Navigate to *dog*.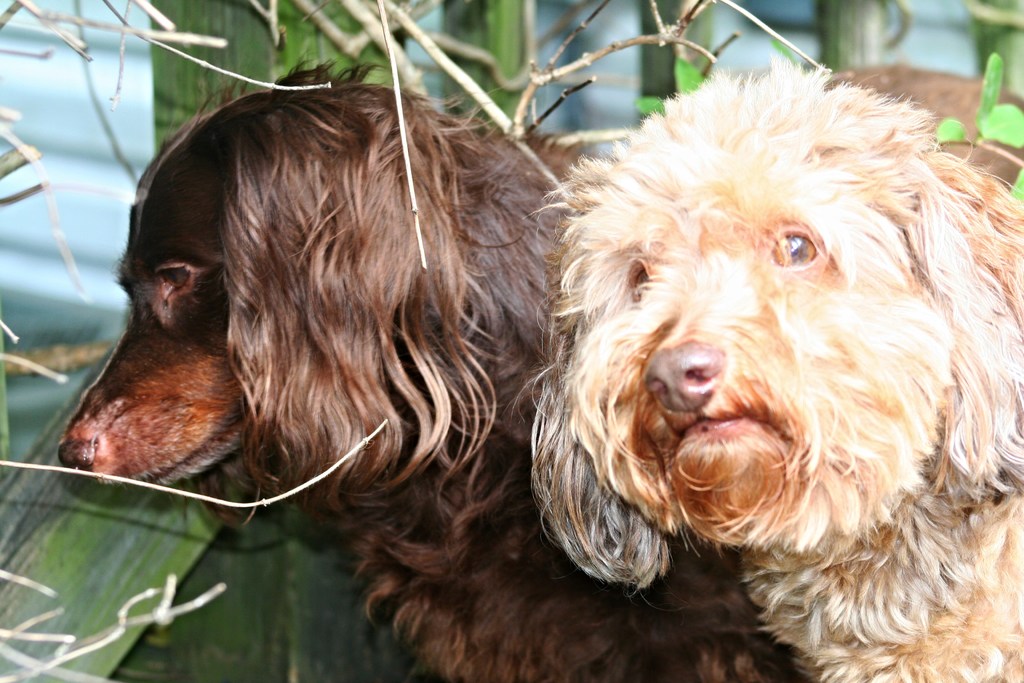
Navigation target: (x1=516, y1=58, x2=1023, y2=682).
